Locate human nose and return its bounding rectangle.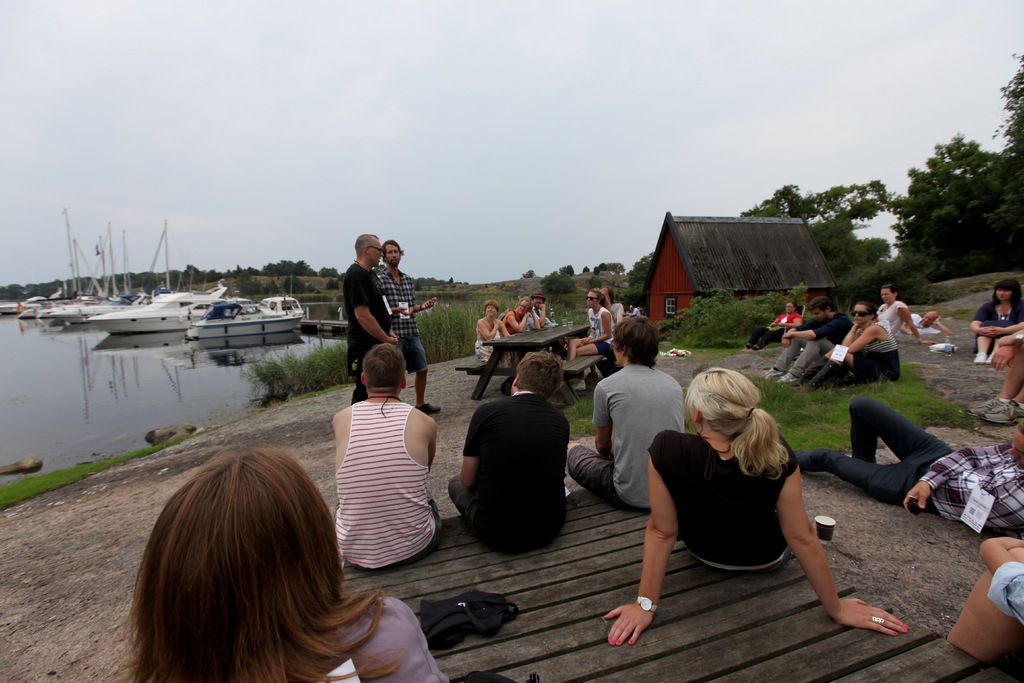
BBox(489, 308, 493, 312).
